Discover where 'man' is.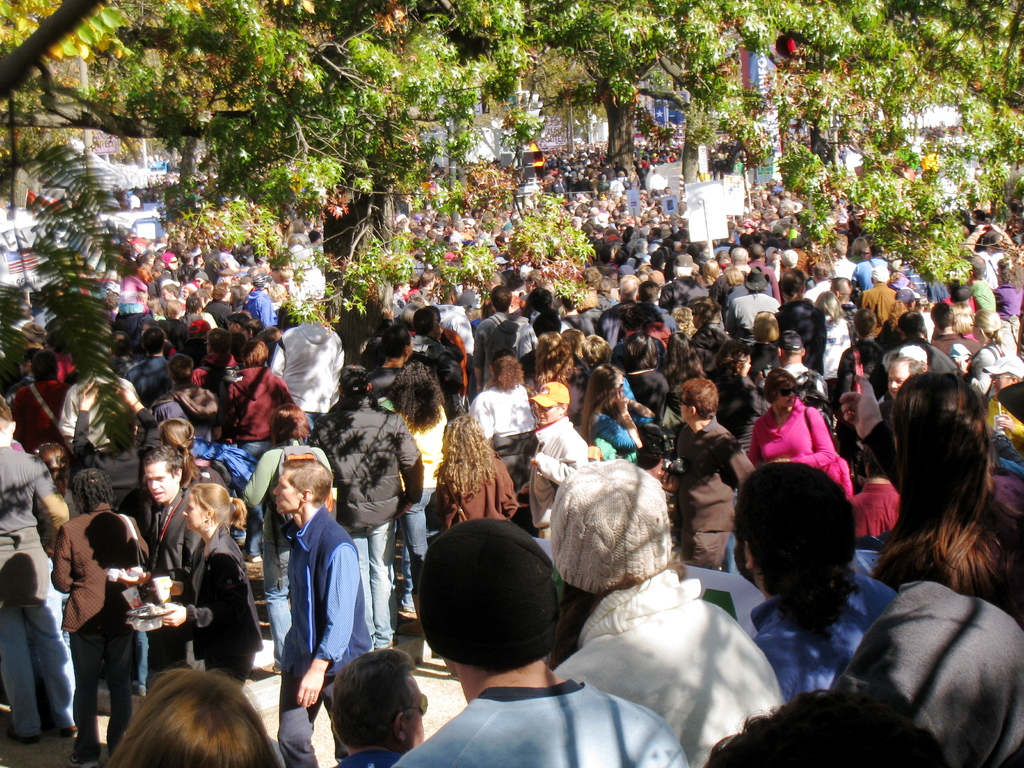
Discovered at [left=330, top=648, right=428, bottom=767].
